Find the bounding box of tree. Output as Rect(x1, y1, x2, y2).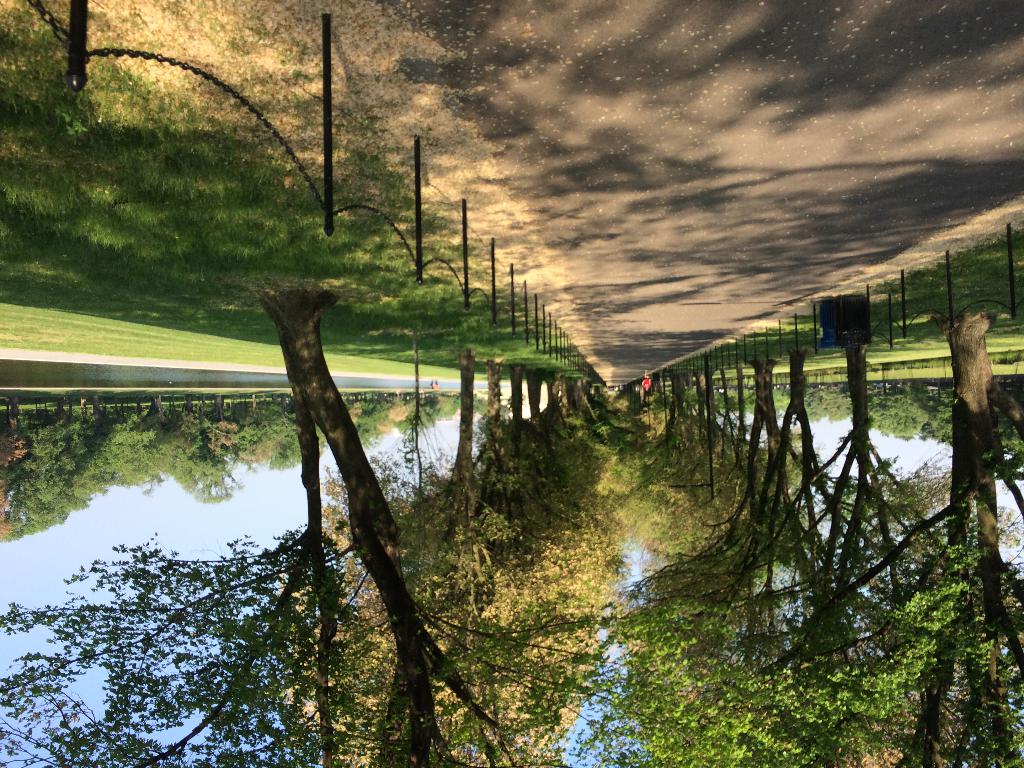
Rect(399, 372, 636, 694).
